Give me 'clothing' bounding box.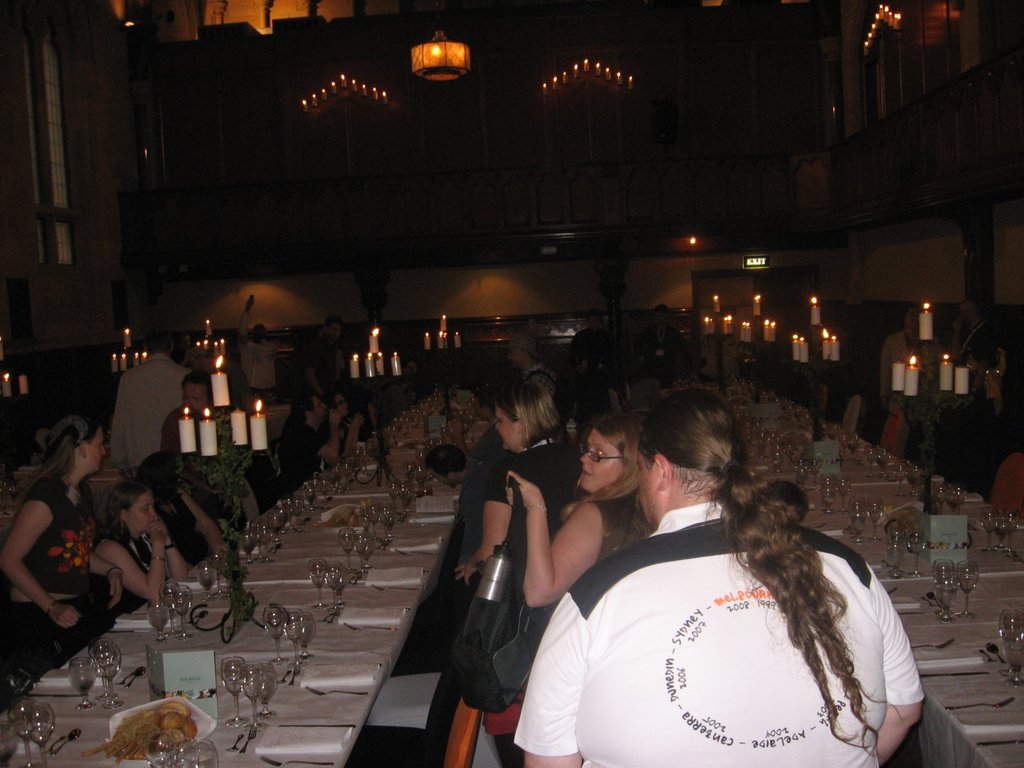
box=[0, 478, 104, 709].
